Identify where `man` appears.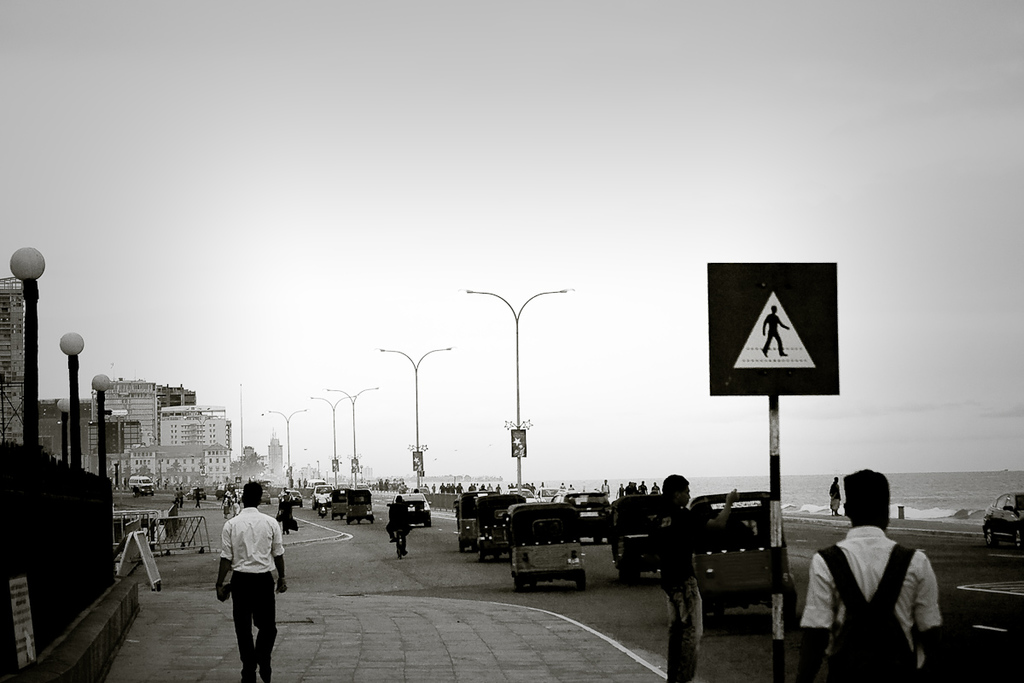
Appears at {"left": 212, "top": 482, "right": 289, "bottom": 682}.
